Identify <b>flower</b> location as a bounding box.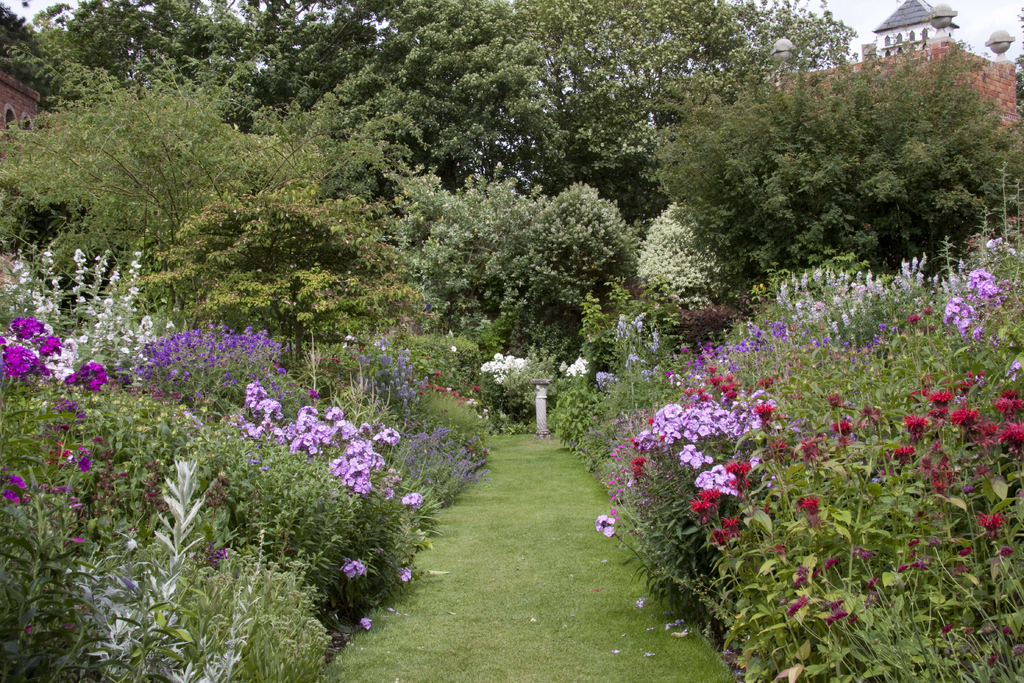
[963,627,972,636].
